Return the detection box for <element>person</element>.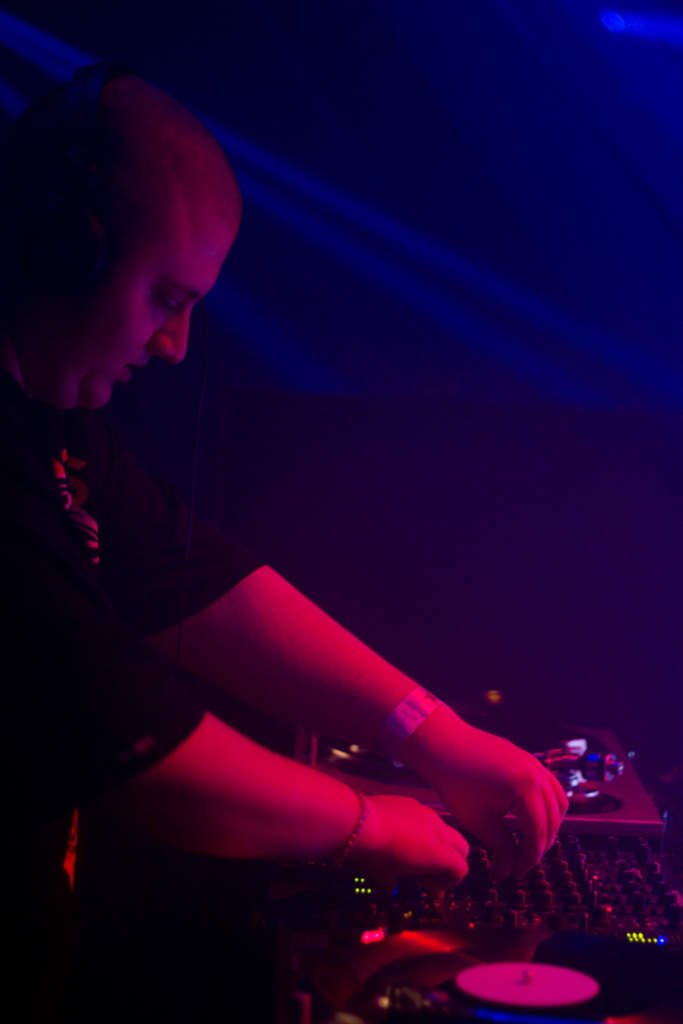
region(33, 205, 534, 1023).
